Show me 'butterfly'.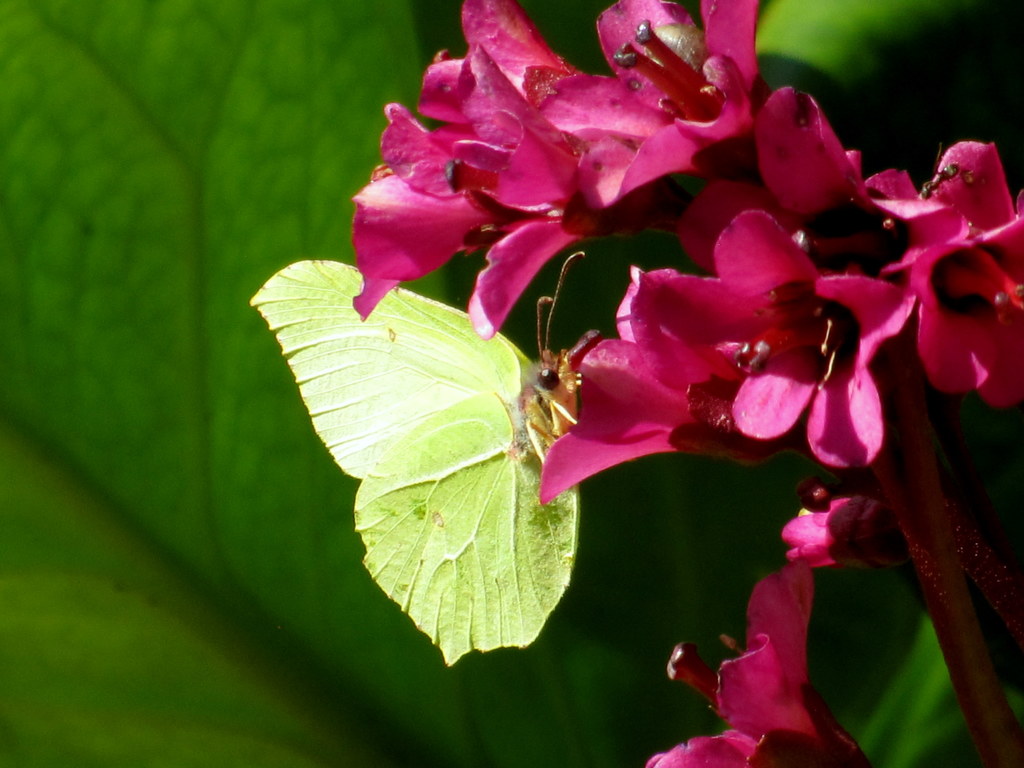
'butterfly' is here: 265,229,612,637.
